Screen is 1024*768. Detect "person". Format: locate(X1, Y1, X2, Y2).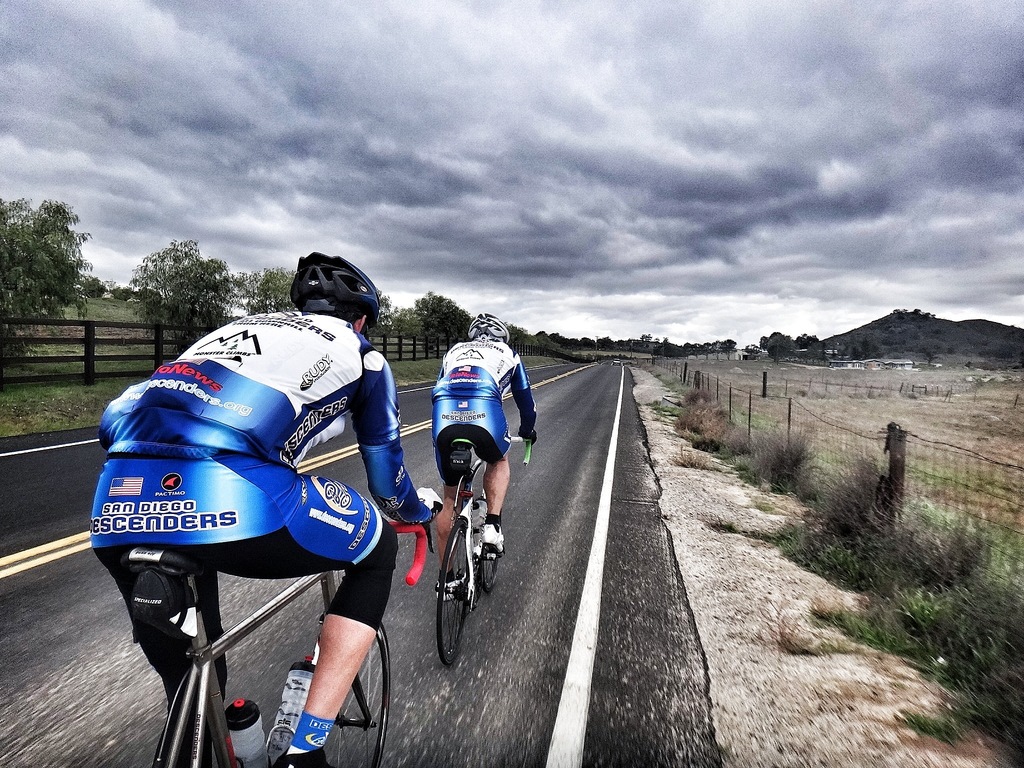
locate(91, 253, 445, 767).
